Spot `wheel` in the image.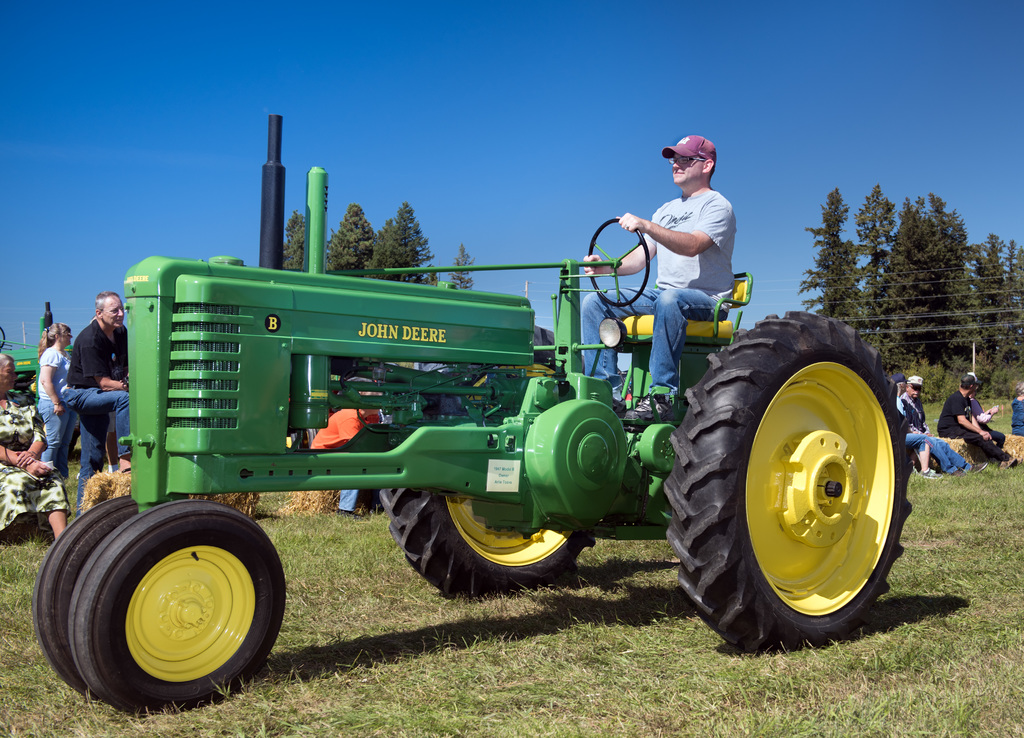
`wheel` found at rect(31, 495, 165, 702).
